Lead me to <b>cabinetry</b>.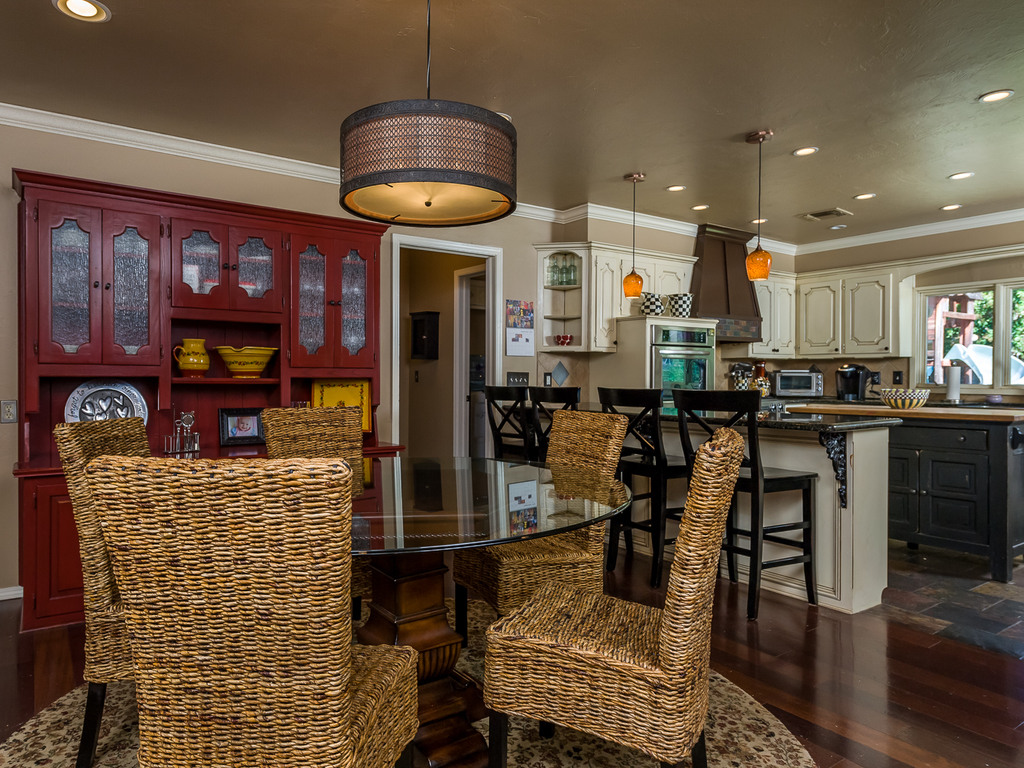
Lead to BBox(333, 440, 398, 572).
